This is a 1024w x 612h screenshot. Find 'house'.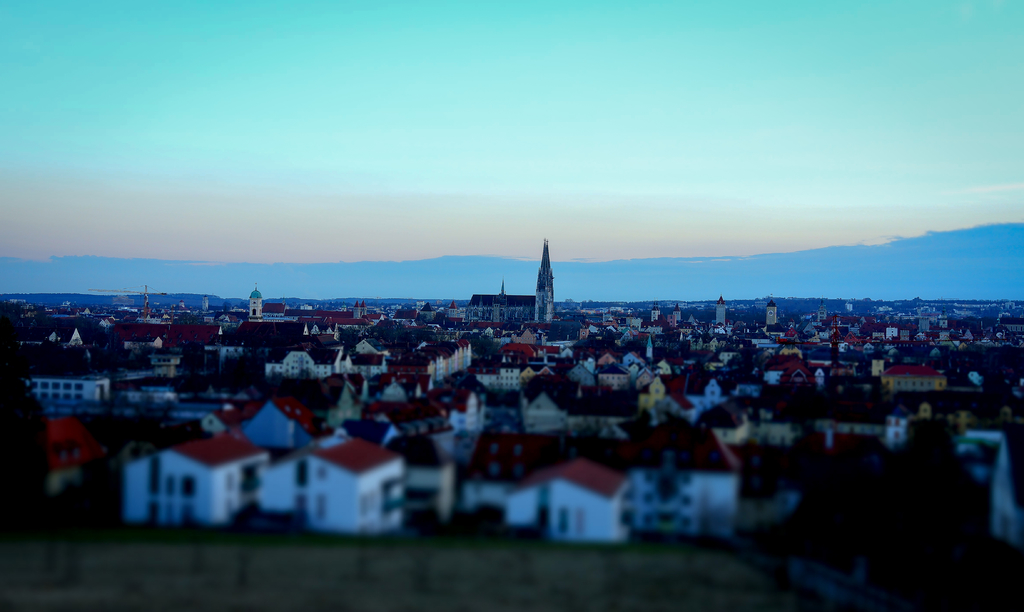
Bounding box: x1=708, y1=293, x2=734, y2=327.
